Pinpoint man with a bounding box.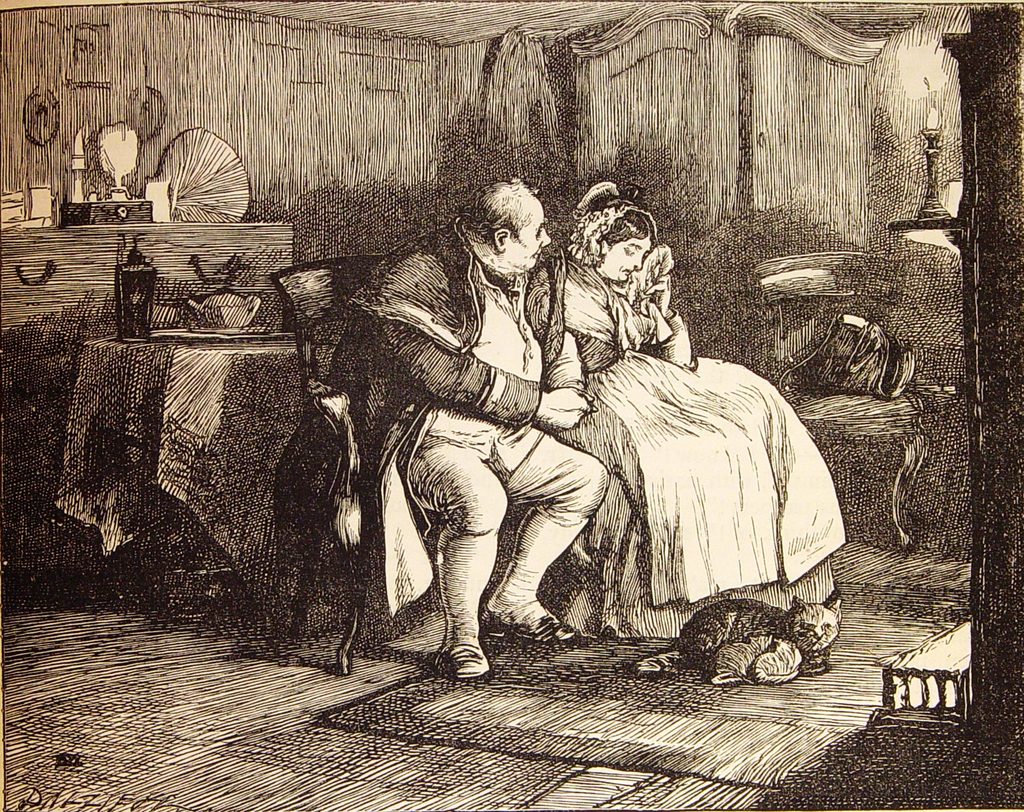
BBox(278, 183, 613, 692).
